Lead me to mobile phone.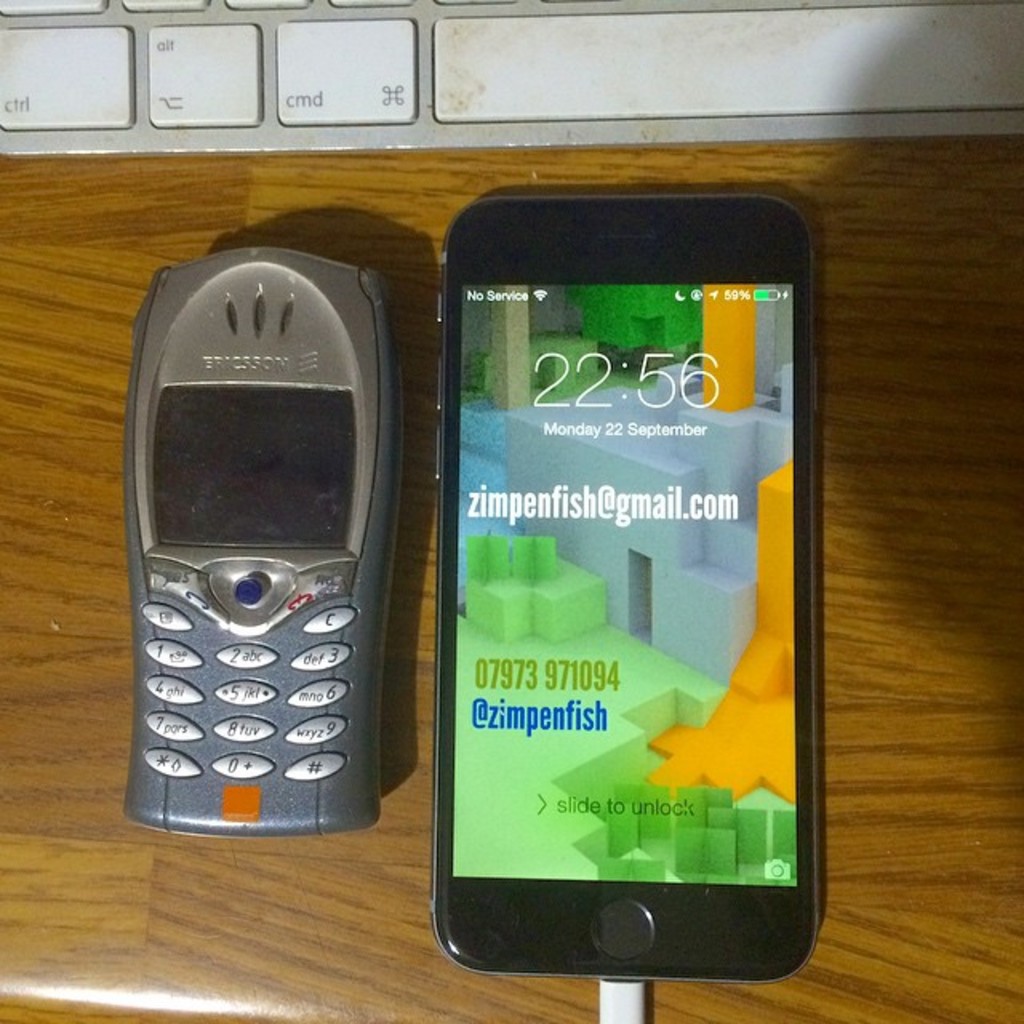
Lead to x1=413, y1=194, x2=837, y2=989.
